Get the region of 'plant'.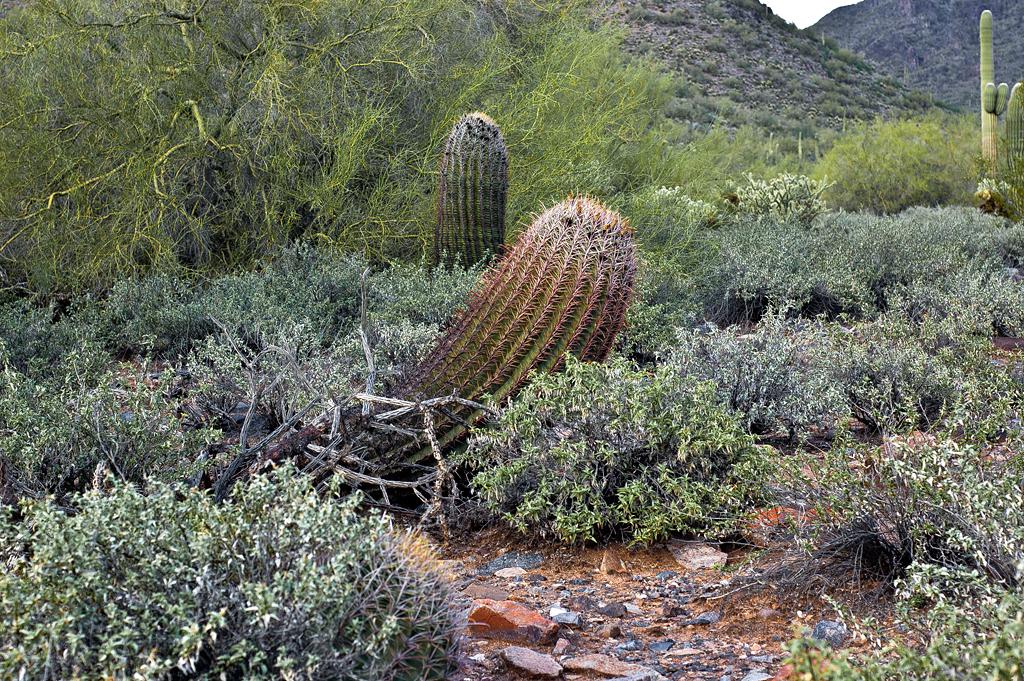
358/249/490/358.
